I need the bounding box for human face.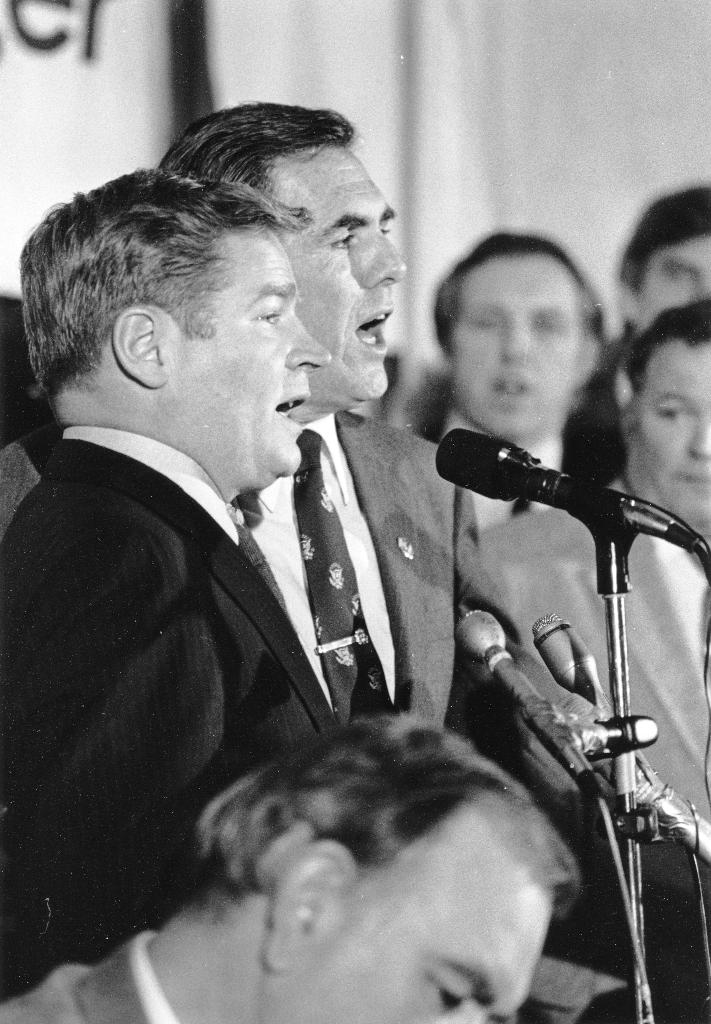
Here it is: 271,138,408,404.
